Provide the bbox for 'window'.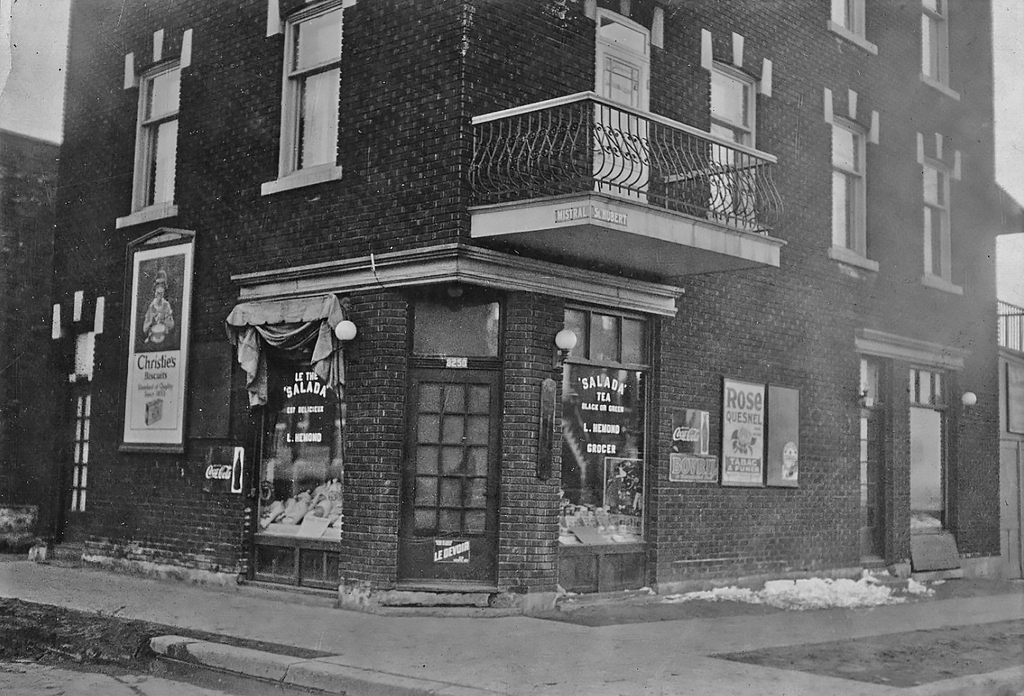
(x1=706, y1=63, x2=764, y2=230).
